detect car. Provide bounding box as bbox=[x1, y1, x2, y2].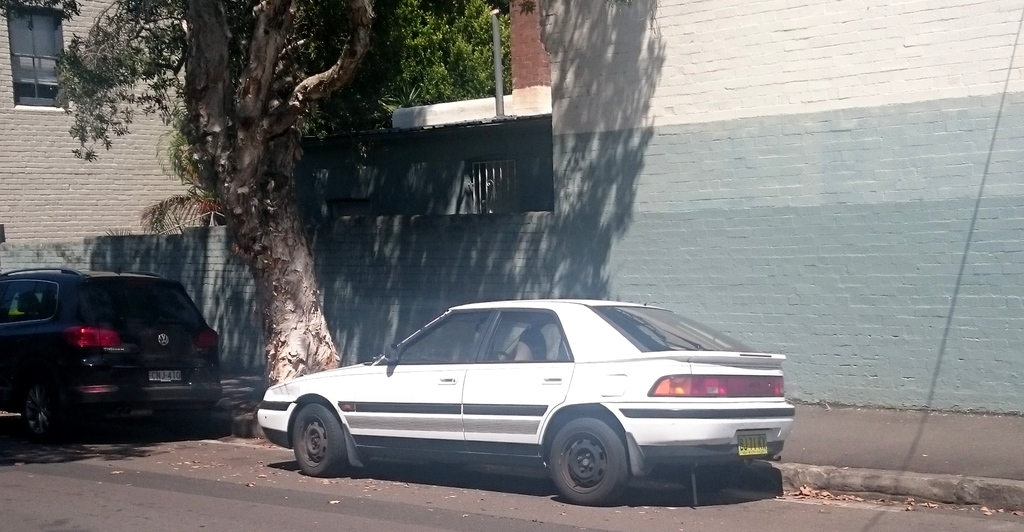
bbox=[261, 299, 797, 508].
